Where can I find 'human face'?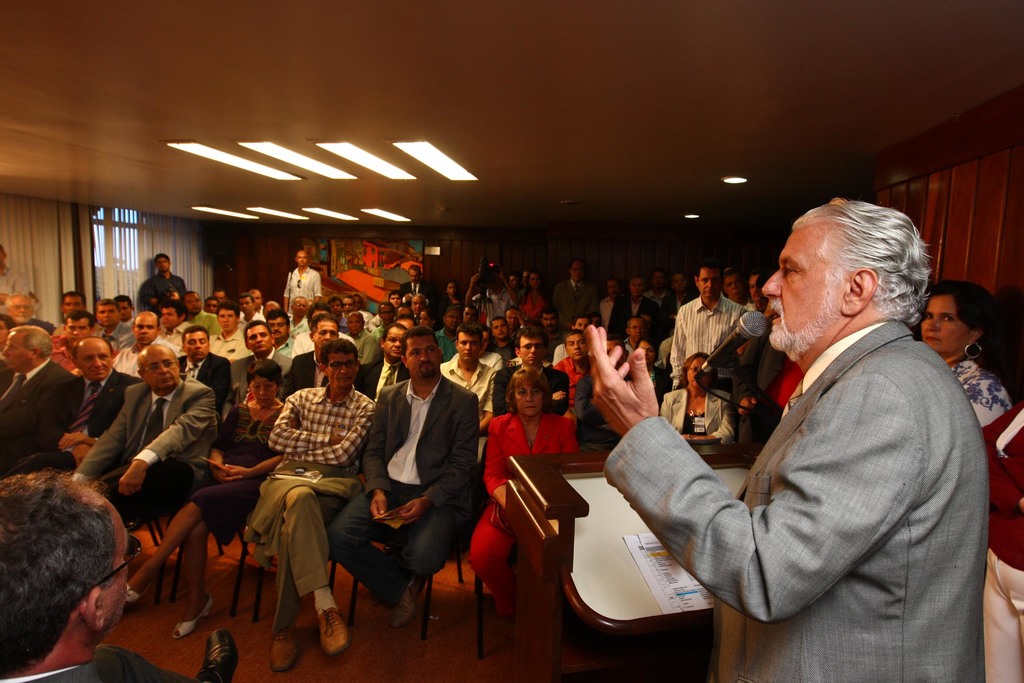
You can find it at 542 316 556 330.
